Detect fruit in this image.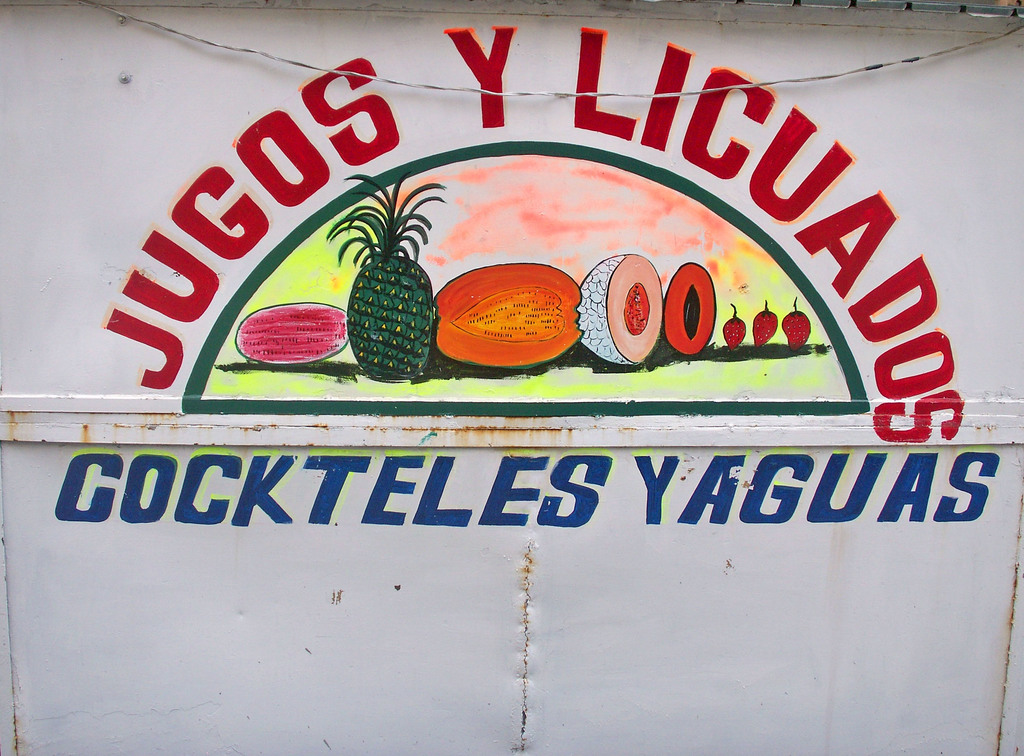
Detection: BBox(229, 300, 352, 366).
